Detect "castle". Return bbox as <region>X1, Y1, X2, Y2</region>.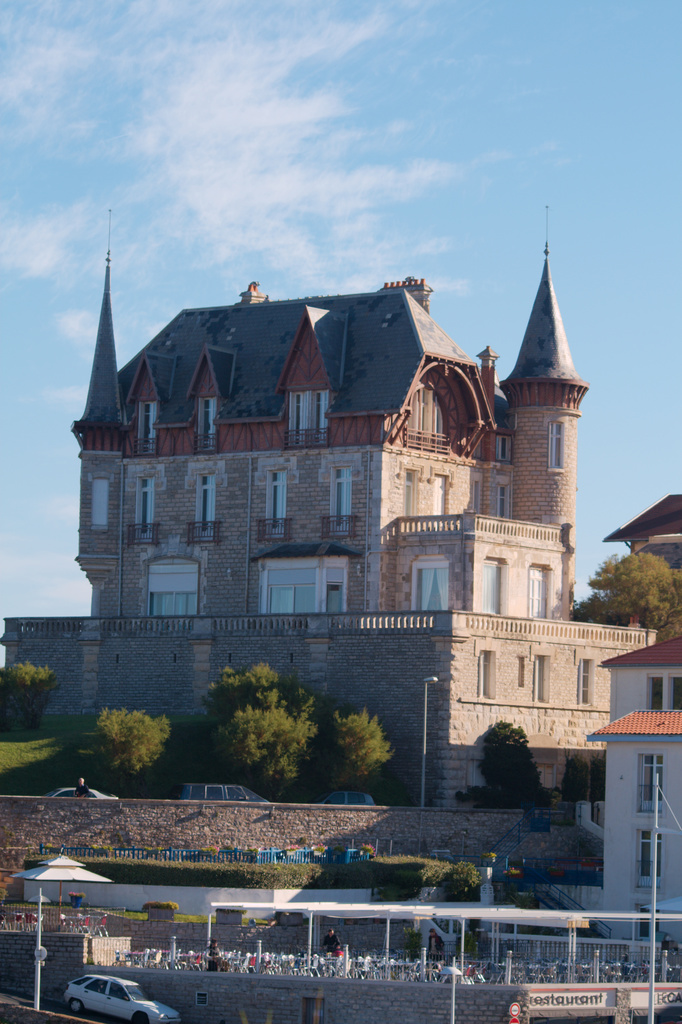
<region>12, 166, 657, 902</region>.
